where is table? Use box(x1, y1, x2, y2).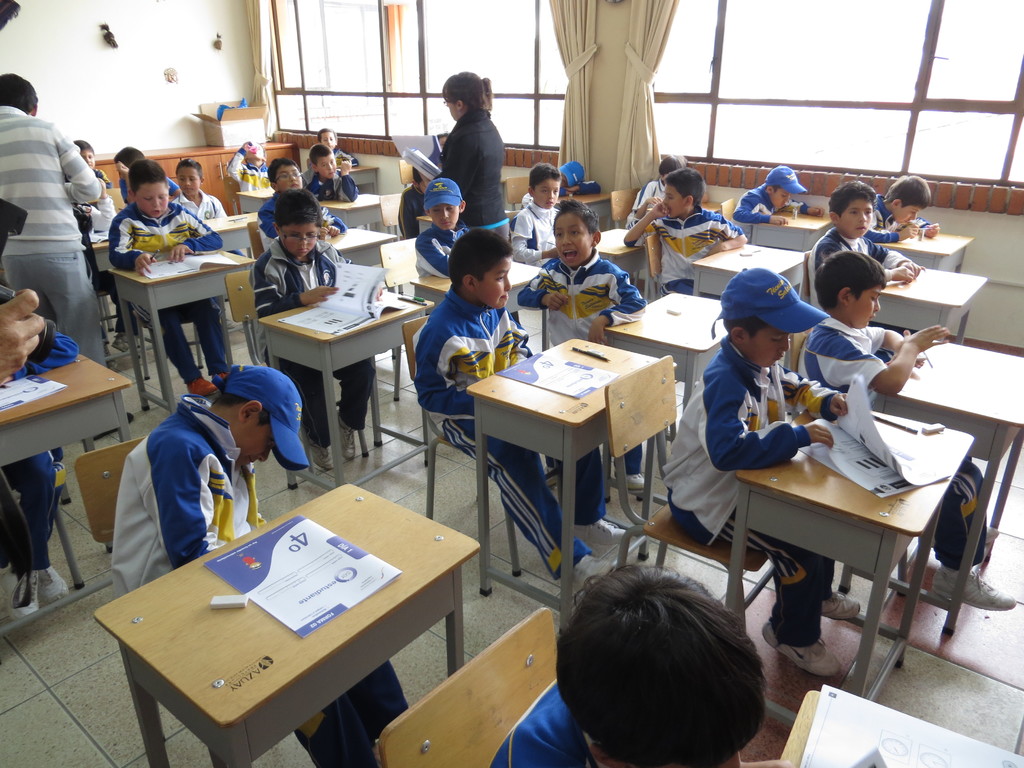
box(107, 246, 260, 422).
